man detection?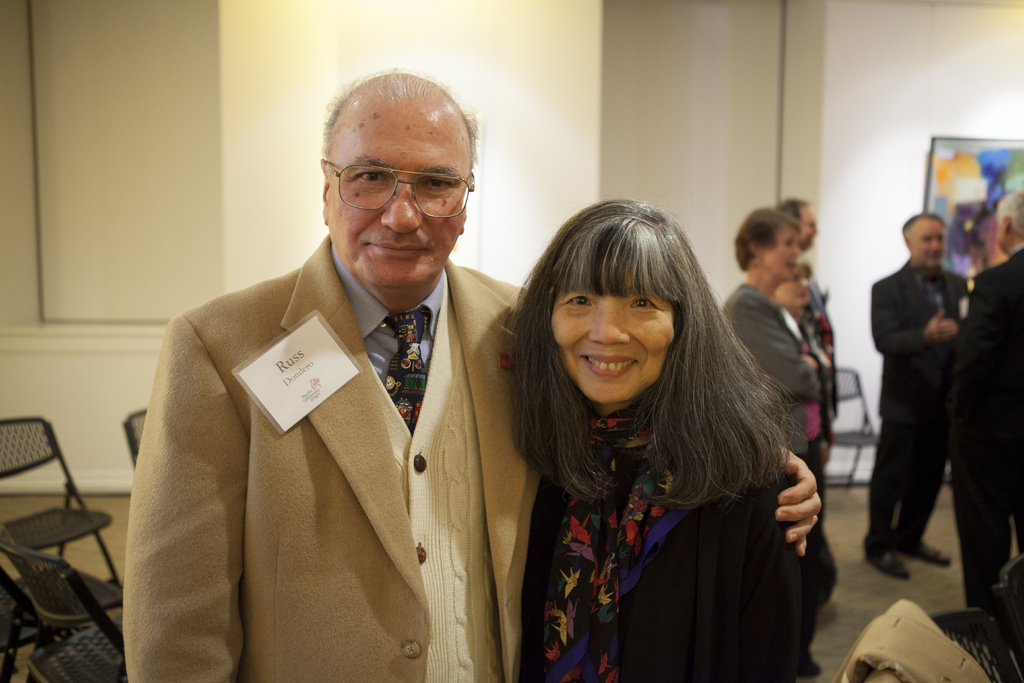
[x1=862, y1=197, x2=993, y2=584]
